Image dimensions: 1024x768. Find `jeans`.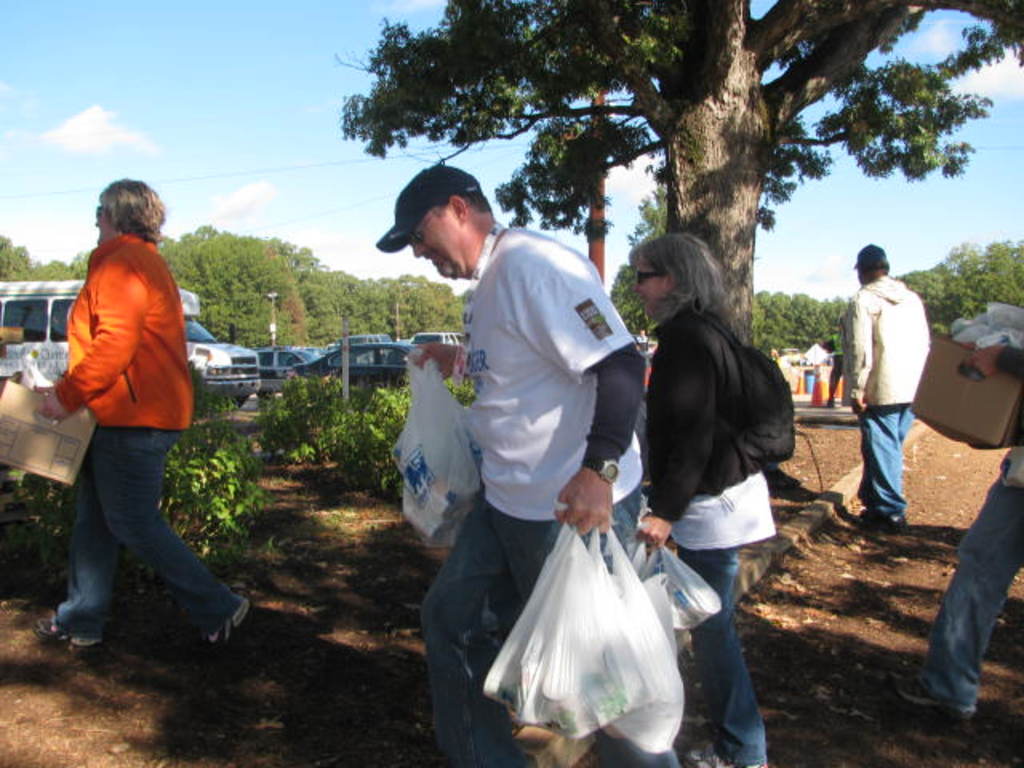
(686,549,768,766).
